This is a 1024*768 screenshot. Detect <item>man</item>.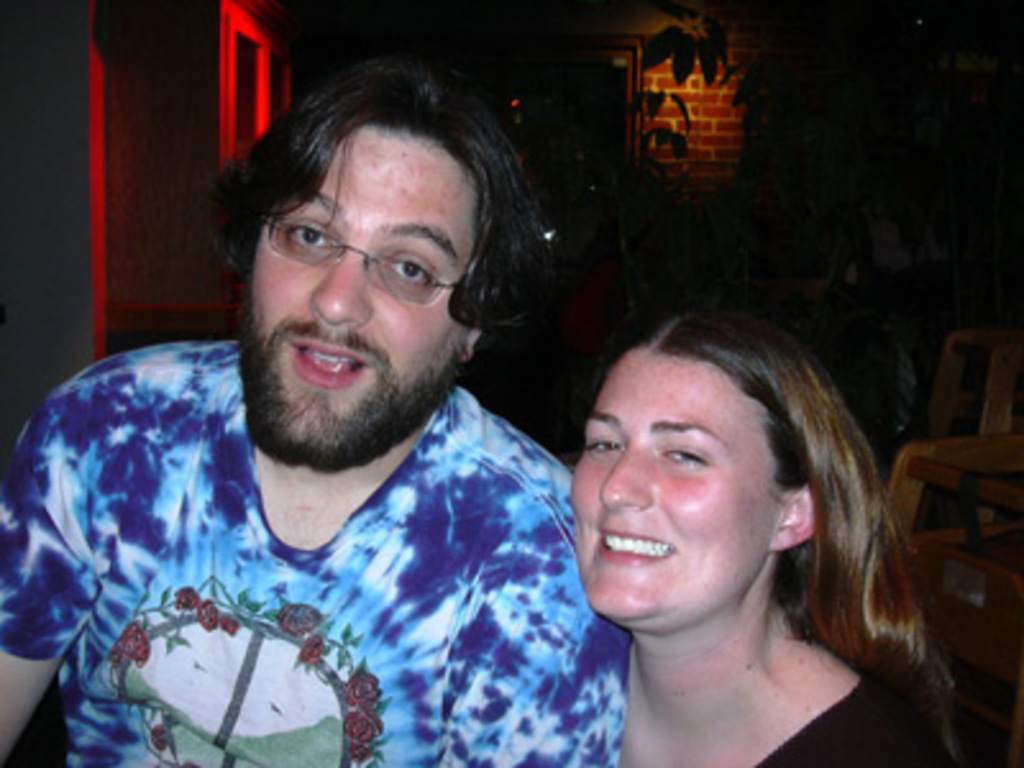
x1=0 y1=56 x2=635 y2=765.
